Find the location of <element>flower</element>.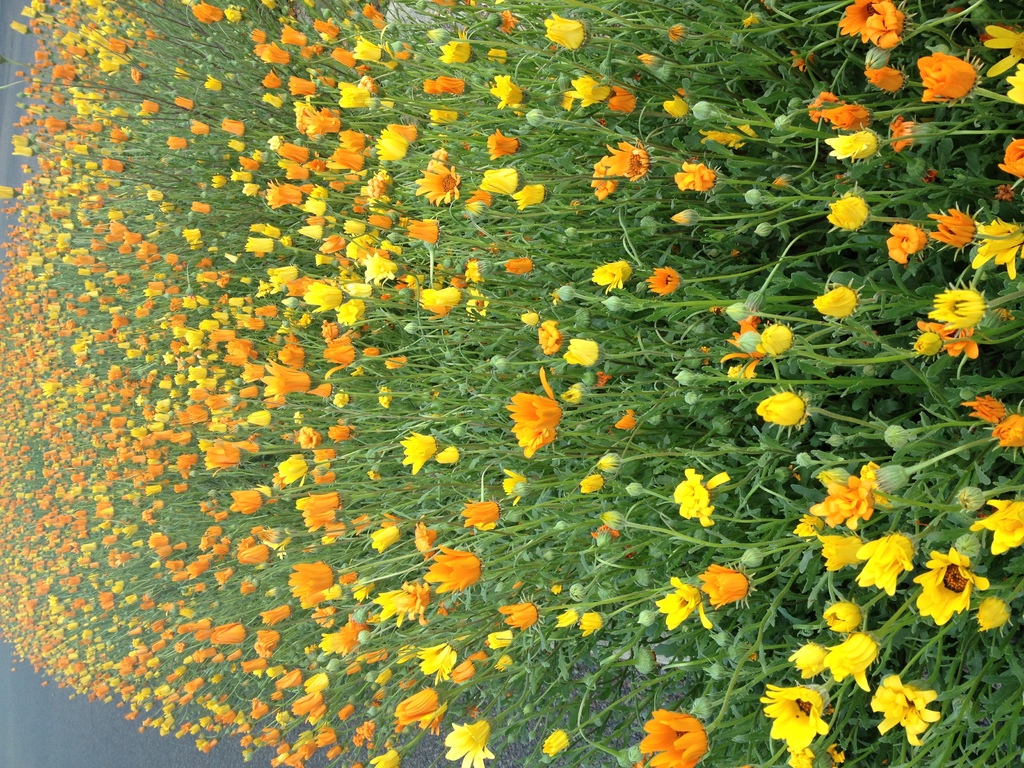
Location: (325,417,356,445).
